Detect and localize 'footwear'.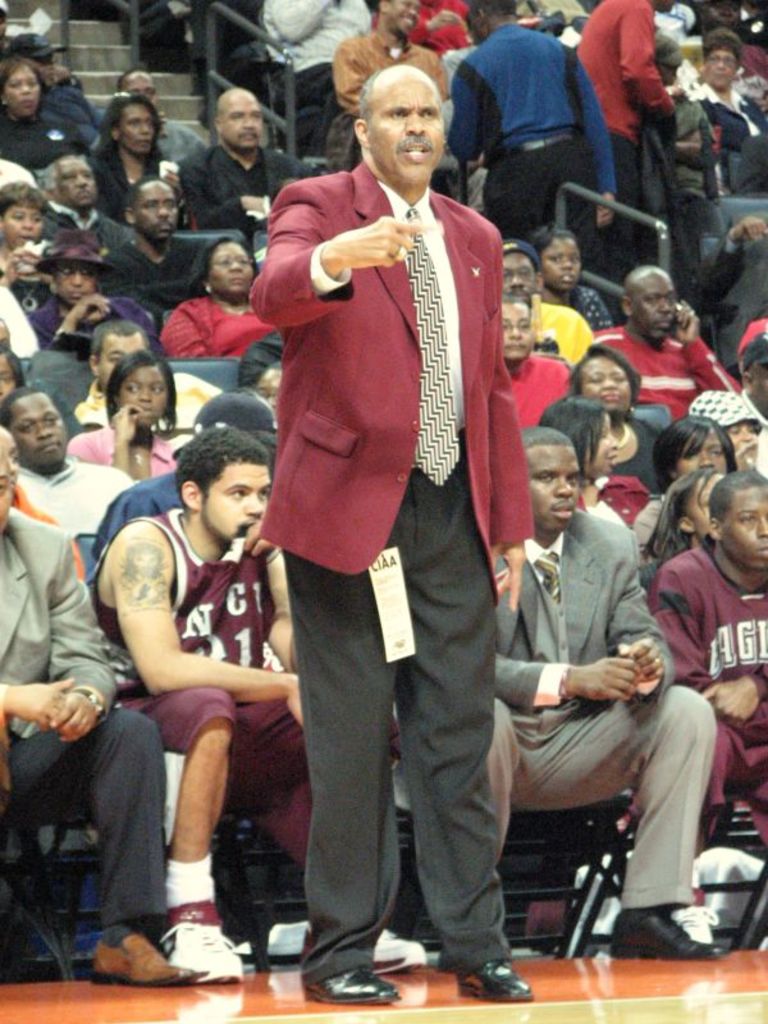
Localized at l=449, t=956, r=535, b=1005.
